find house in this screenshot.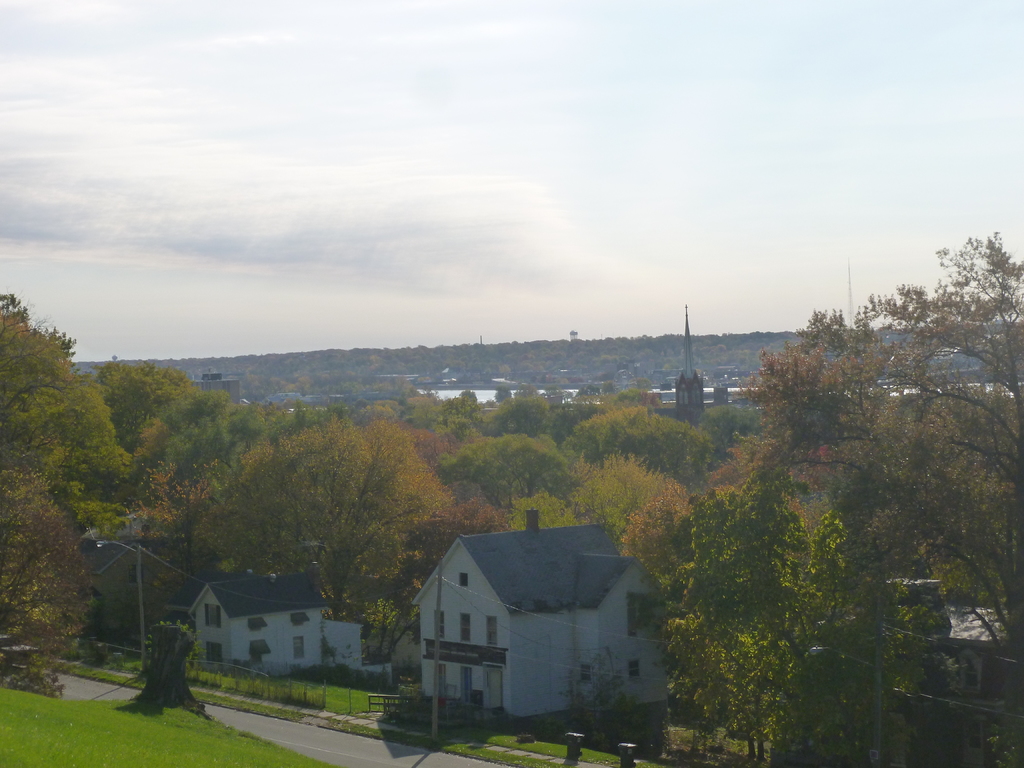
The bounding box for house is box=[80, 535, 175, 637].
